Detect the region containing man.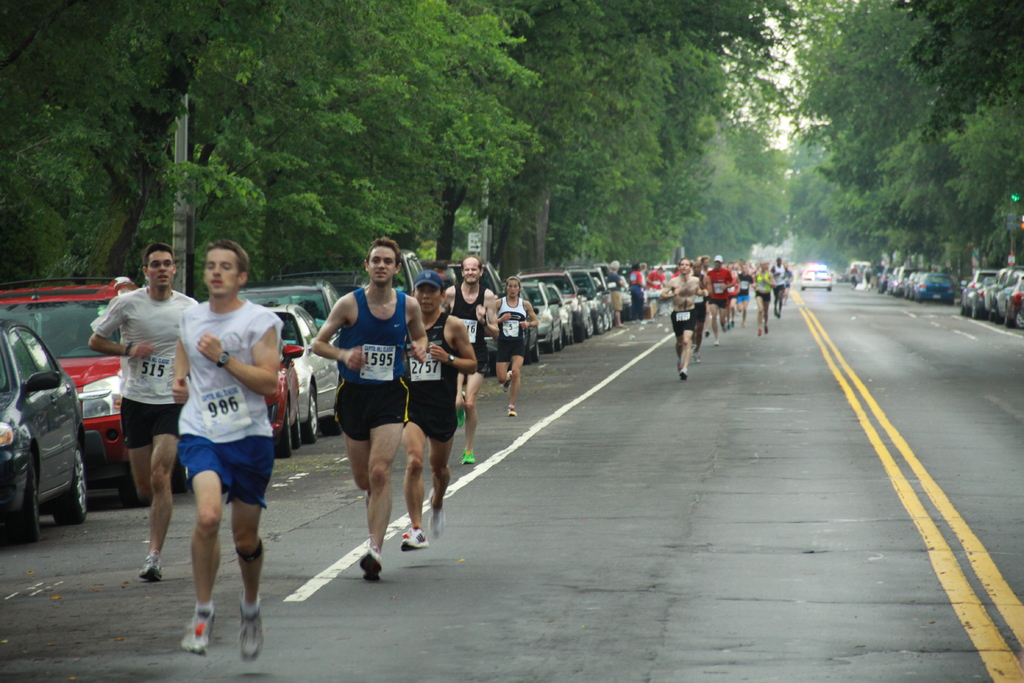
[left=605, top=255, right=632, bottom=330].
